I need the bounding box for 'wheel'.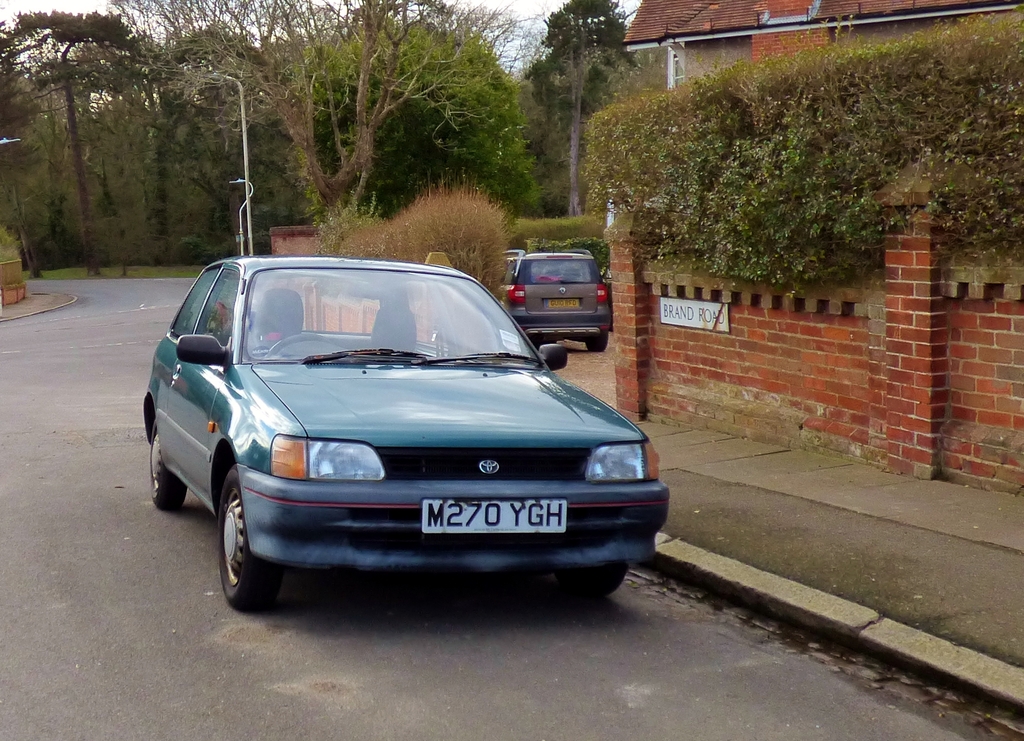
Here it is: pyautogui.locateOnScreen(218, 467, 283, 612).
